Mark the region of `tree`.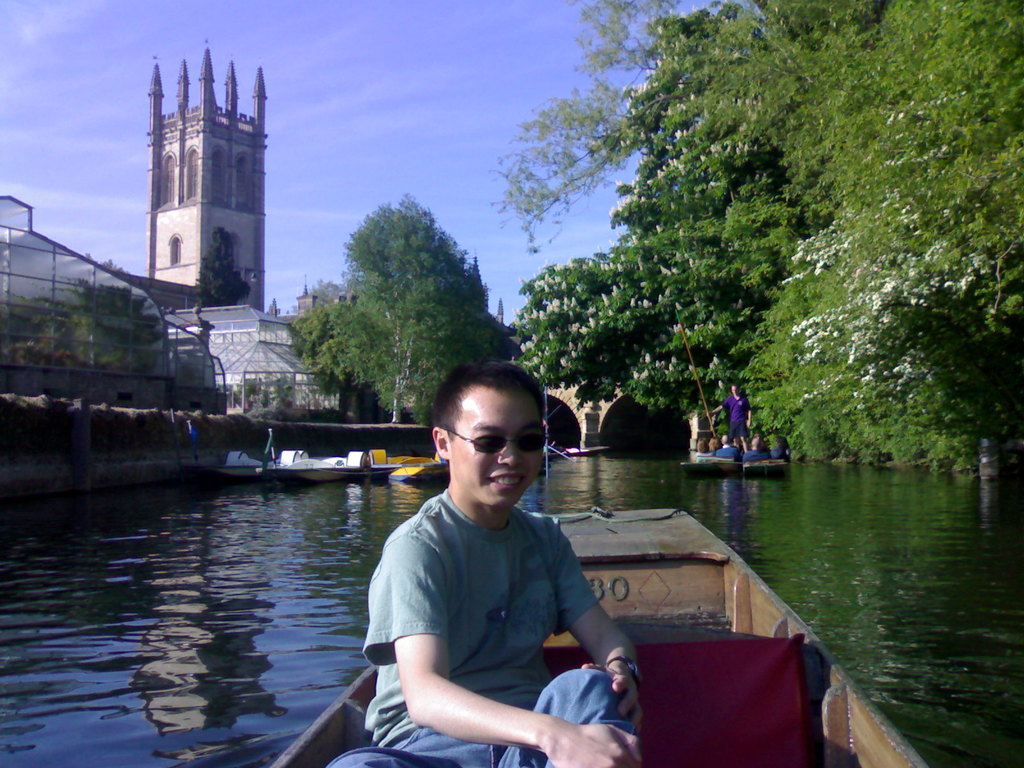
Region: select_region(196, 226, 248, 307).
